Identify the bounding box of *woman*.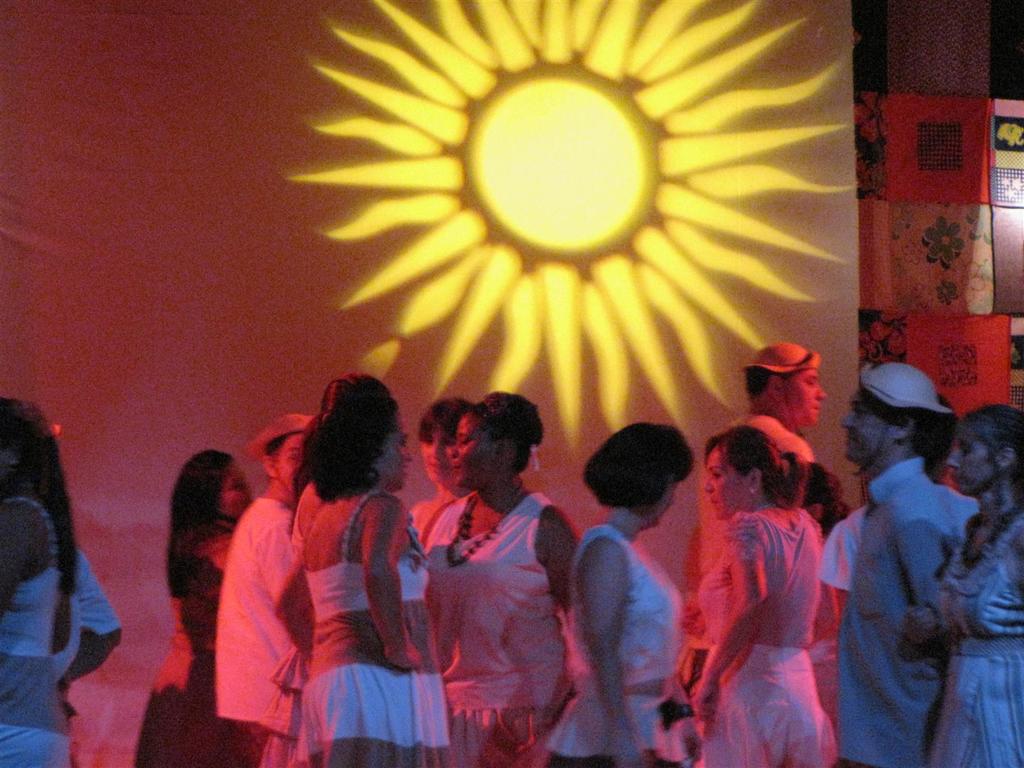
select_region(0, 393, 124, 767).
